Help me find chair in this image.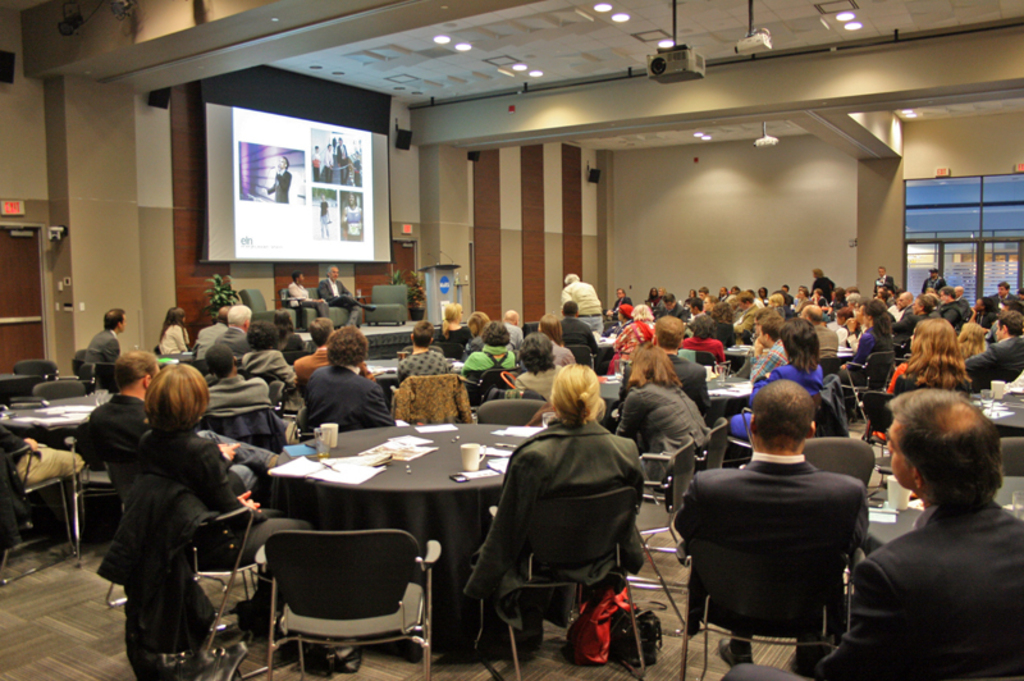
Found it: bbox=[266, 378, 285, 416].
